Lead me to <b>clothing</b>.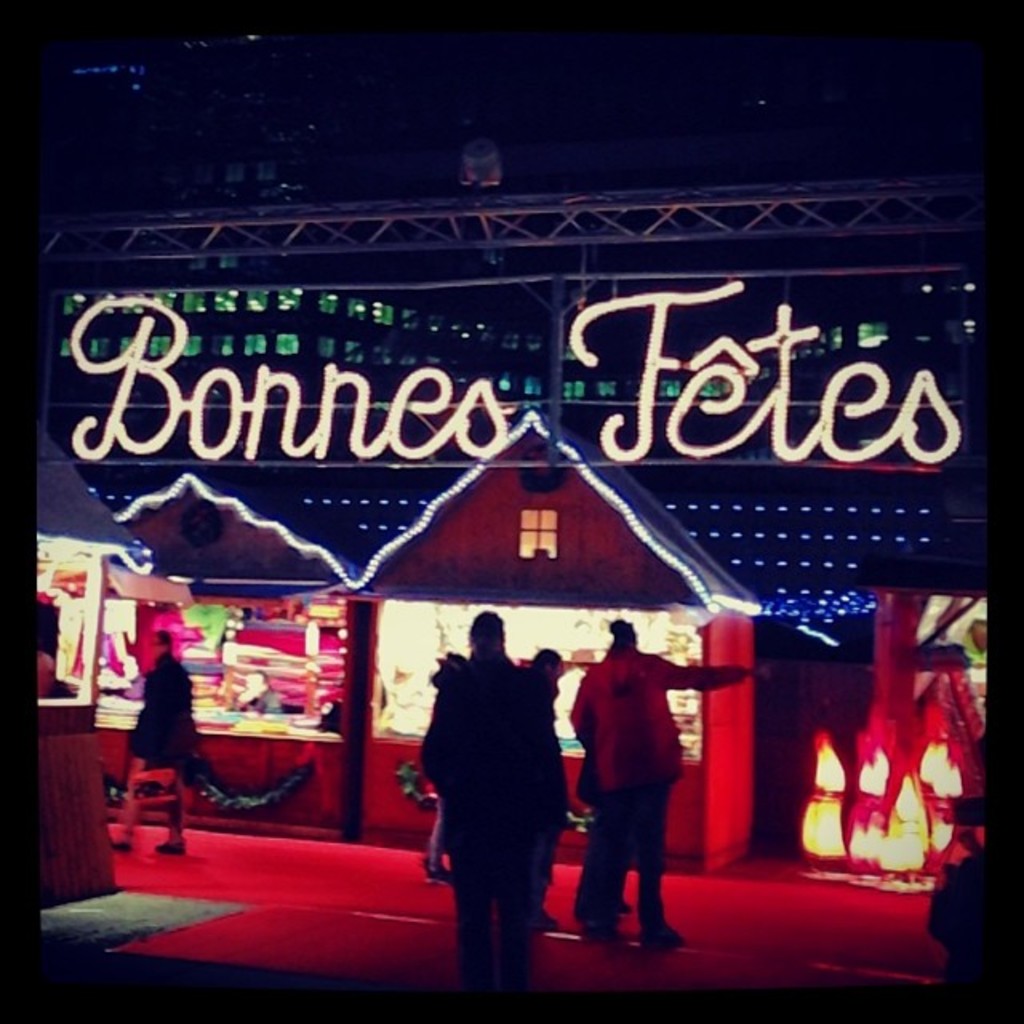
Lead to 112,650,197,853.
